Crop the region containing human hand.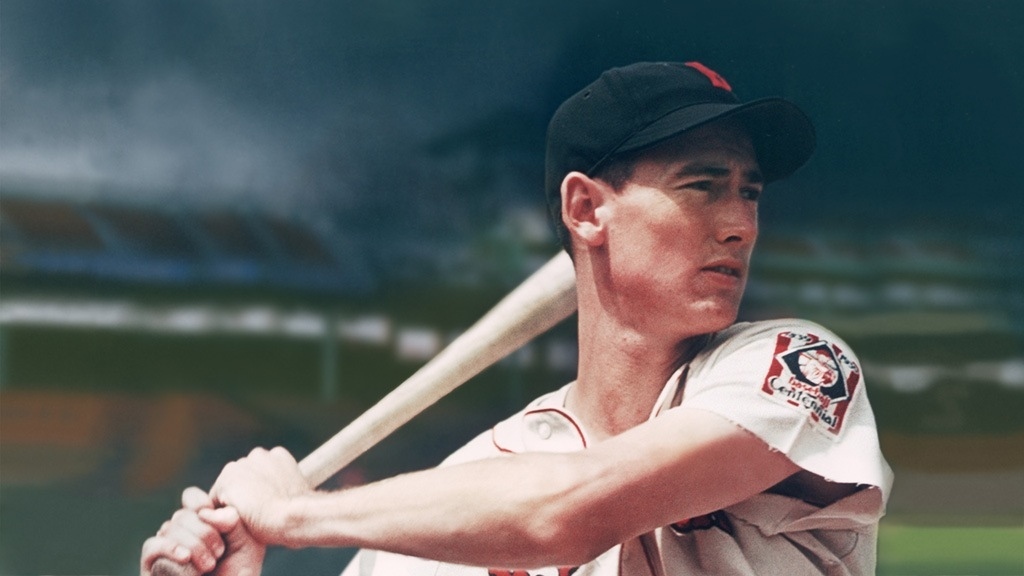
Crop region: <box>139,483,269,575</box>.
